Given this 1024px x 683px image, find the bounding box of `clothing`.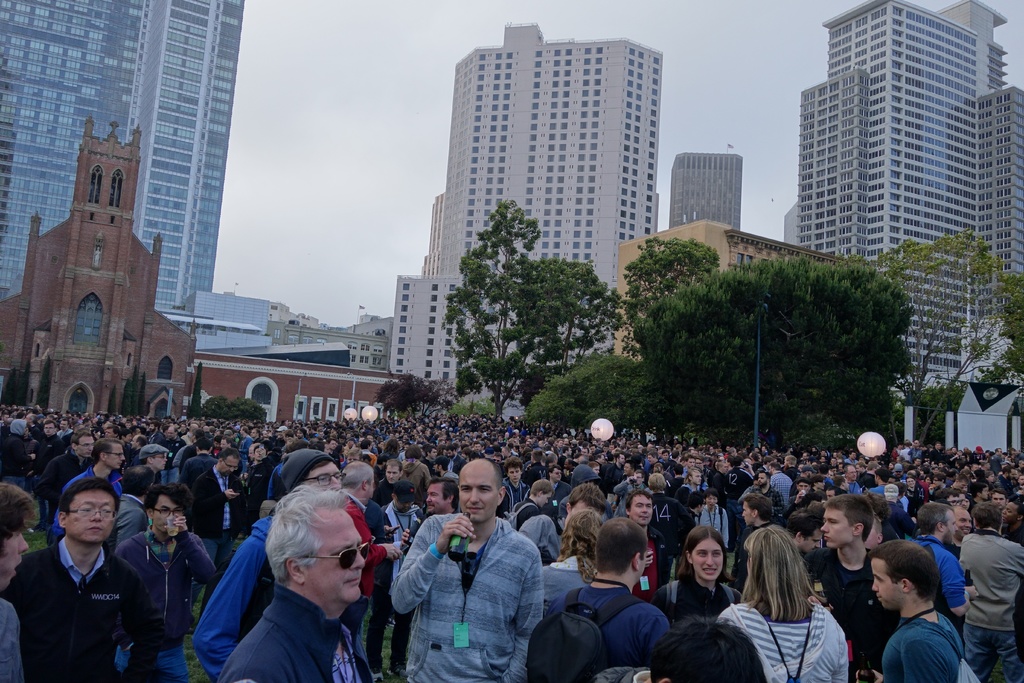
locate(663, 575, 748, 613).
